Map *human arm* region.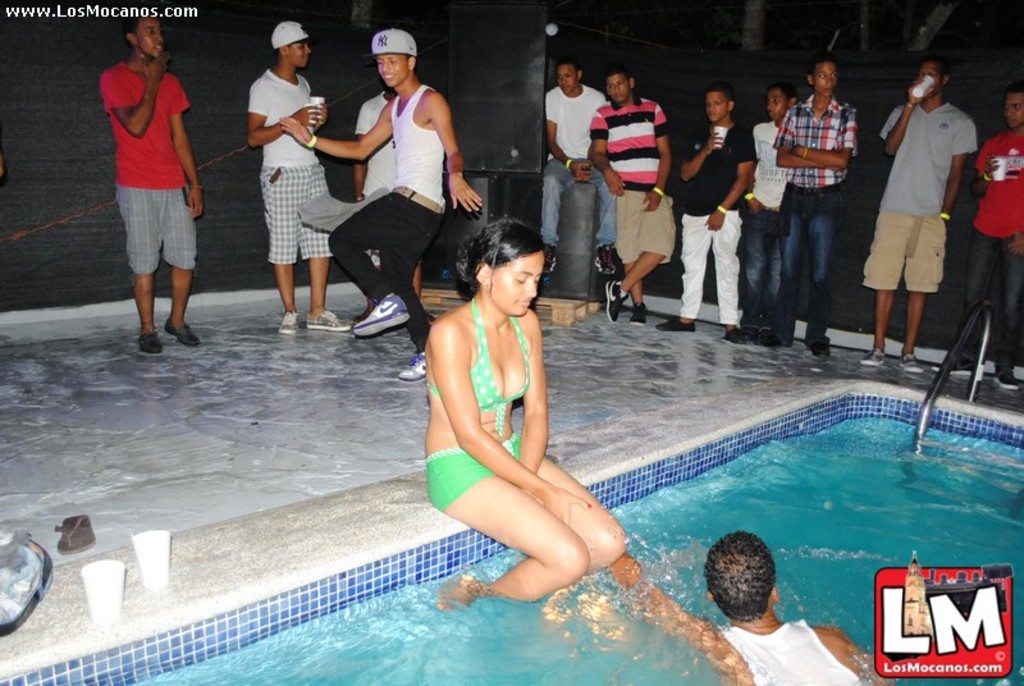
Mapped to [838,628,893,685].
